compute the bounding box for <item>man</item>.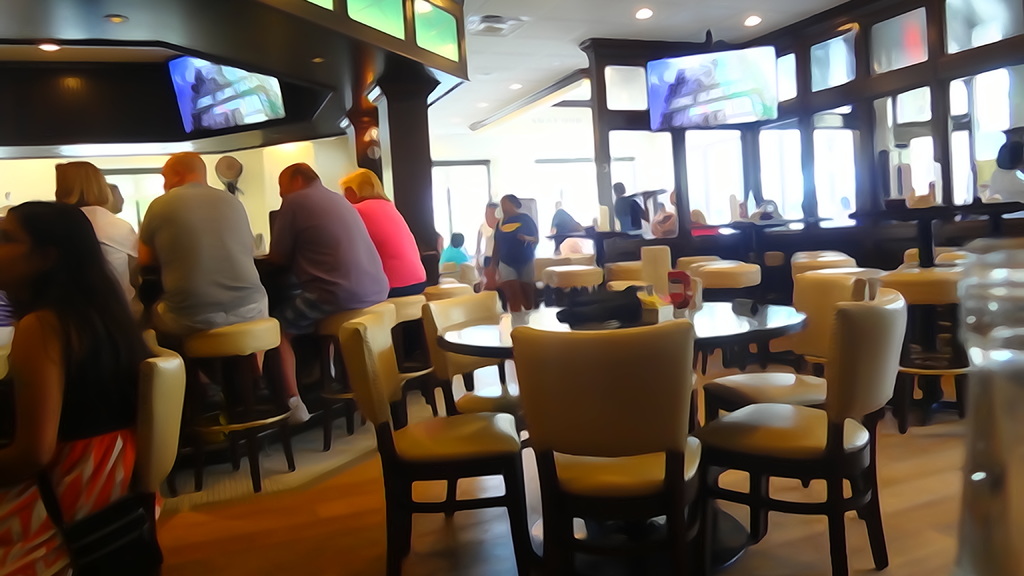
[left=602, top=180, right=646, bottom=233].
